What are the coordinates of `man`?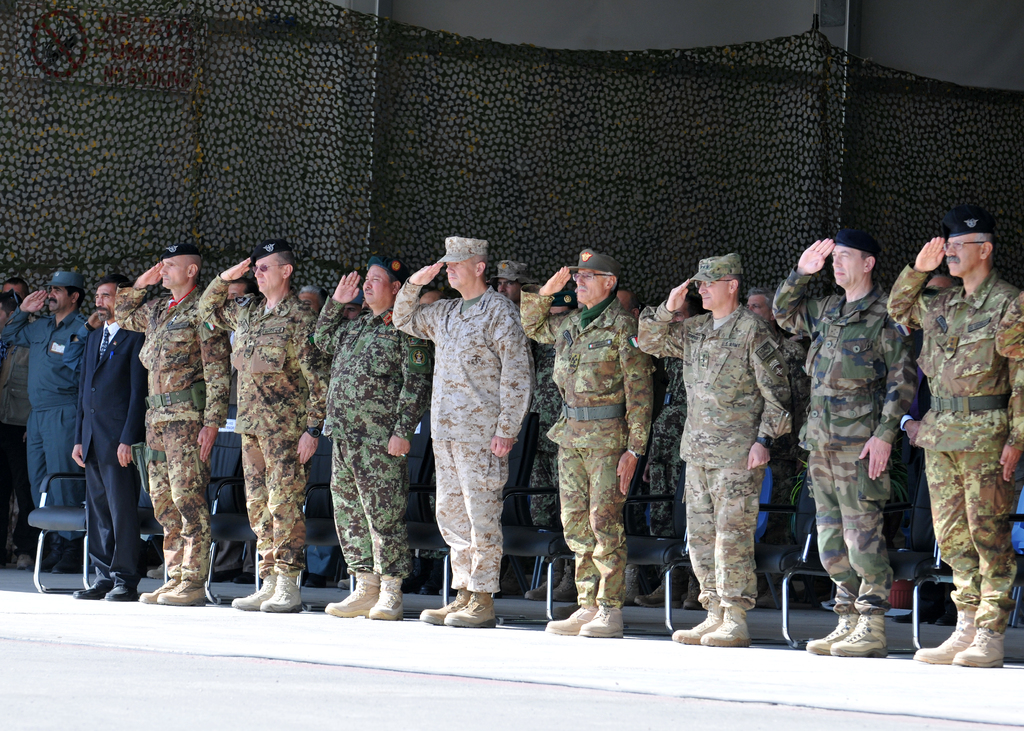
pyautogui.locateOnScreen(767, 225, 919, 657).
